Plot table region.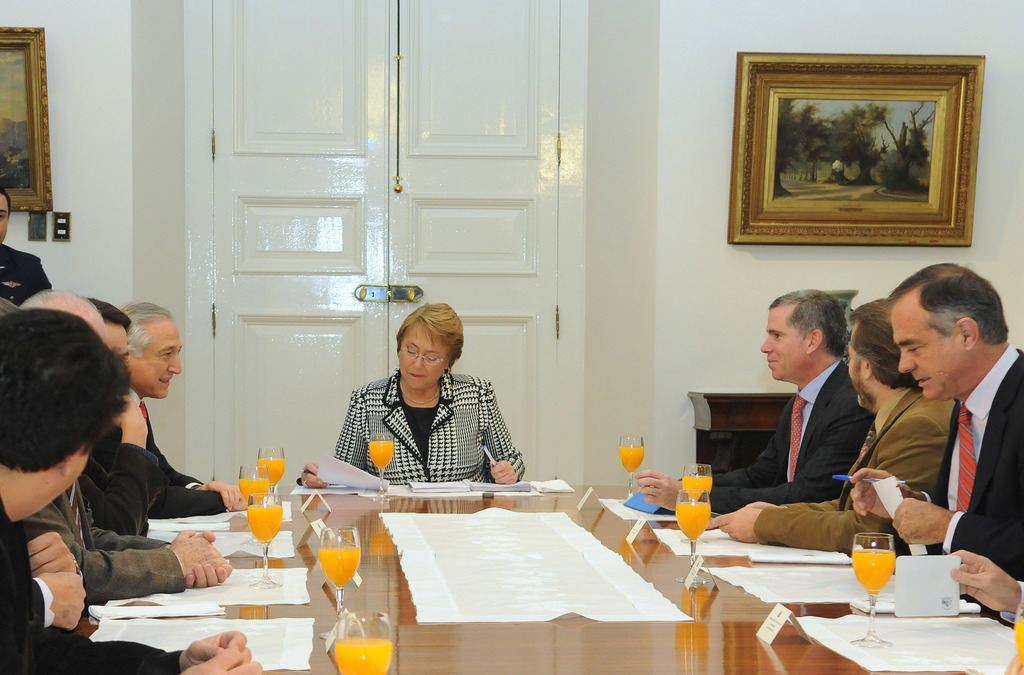
Plotted at {"x1": 67, "y1": 477, "x2": 1023, "y2": 674}.
